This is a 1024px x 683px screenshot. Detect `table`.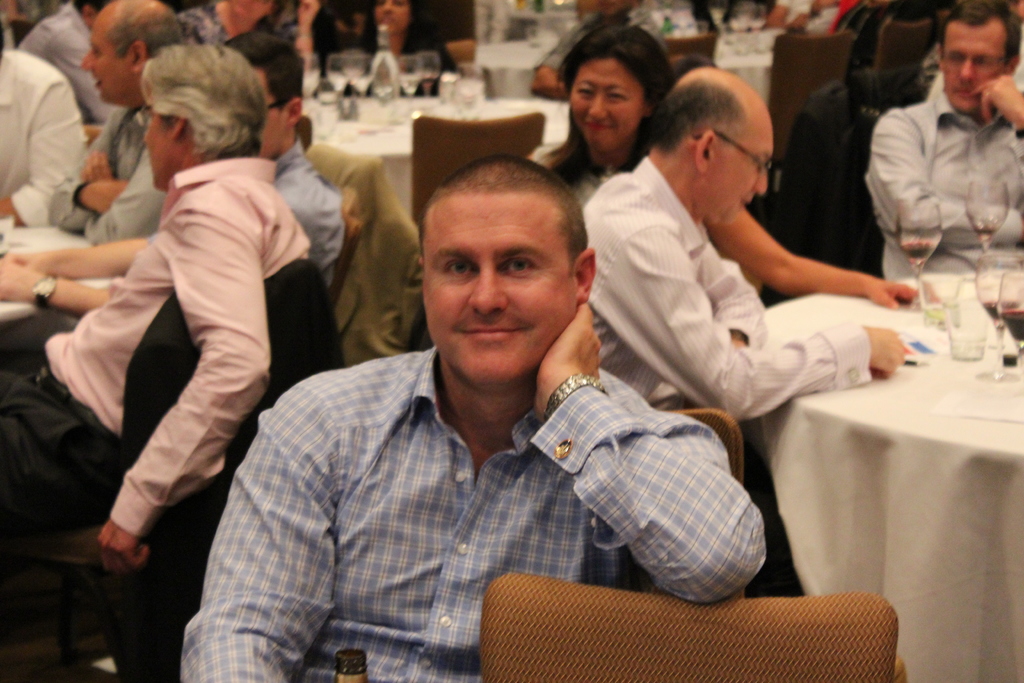
pyautogui.locateOnScreen(0, 222, 112, 328).
